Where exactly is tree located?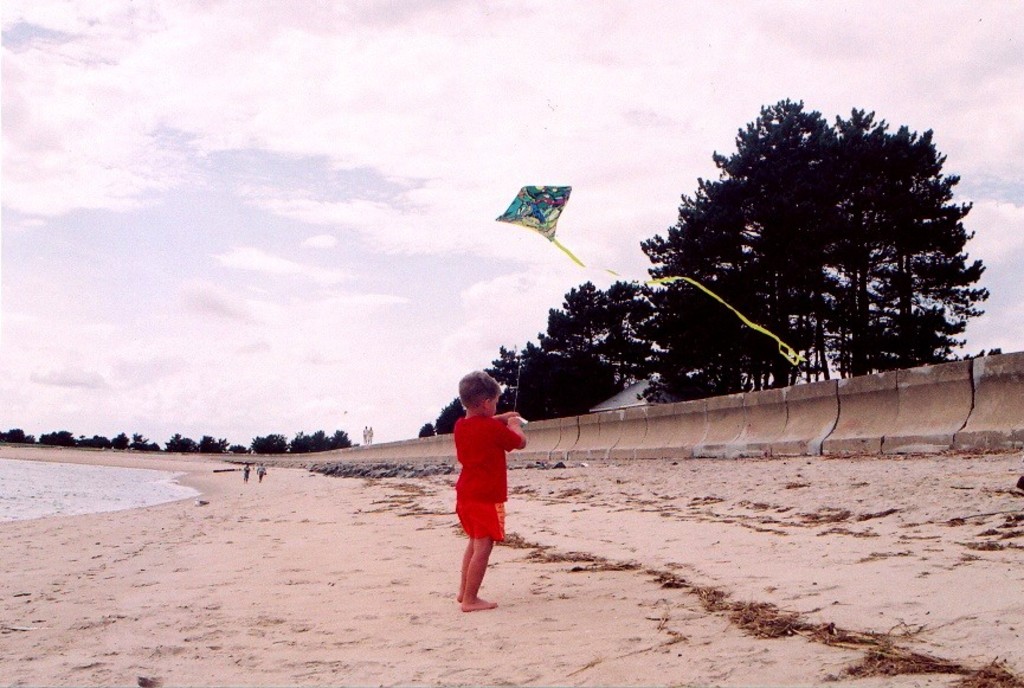
Its bounding box is bbox=(331, 427, 360, 449).
